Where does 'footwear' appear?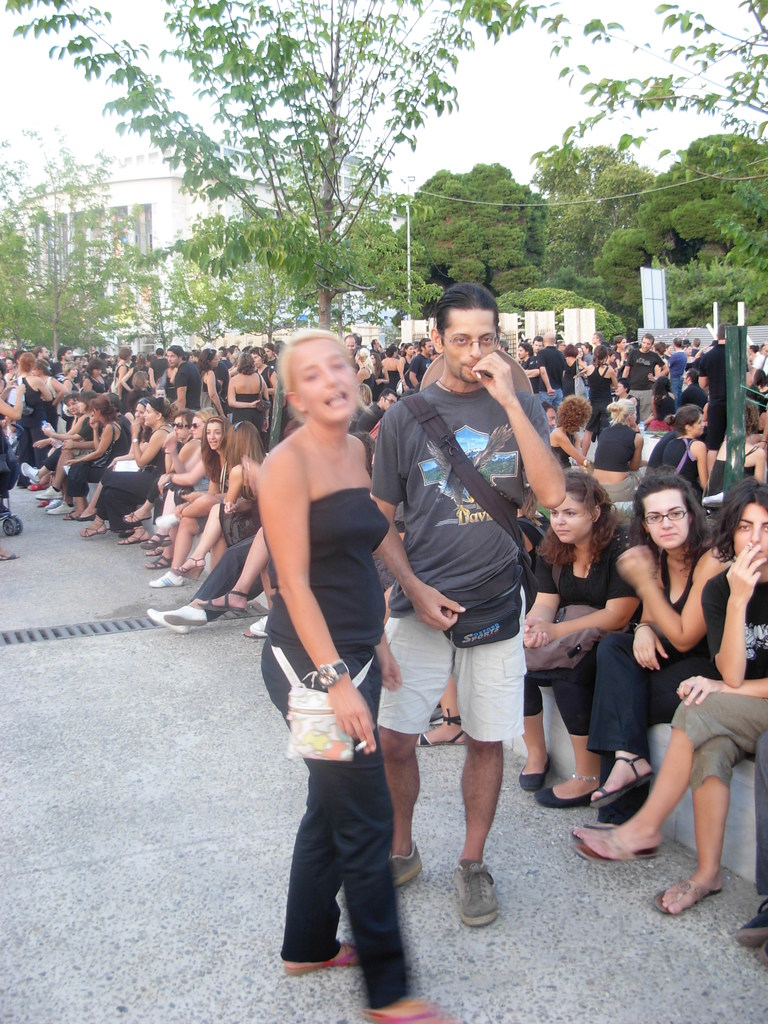
Appears at Rect(532, 778, 595, 811).
